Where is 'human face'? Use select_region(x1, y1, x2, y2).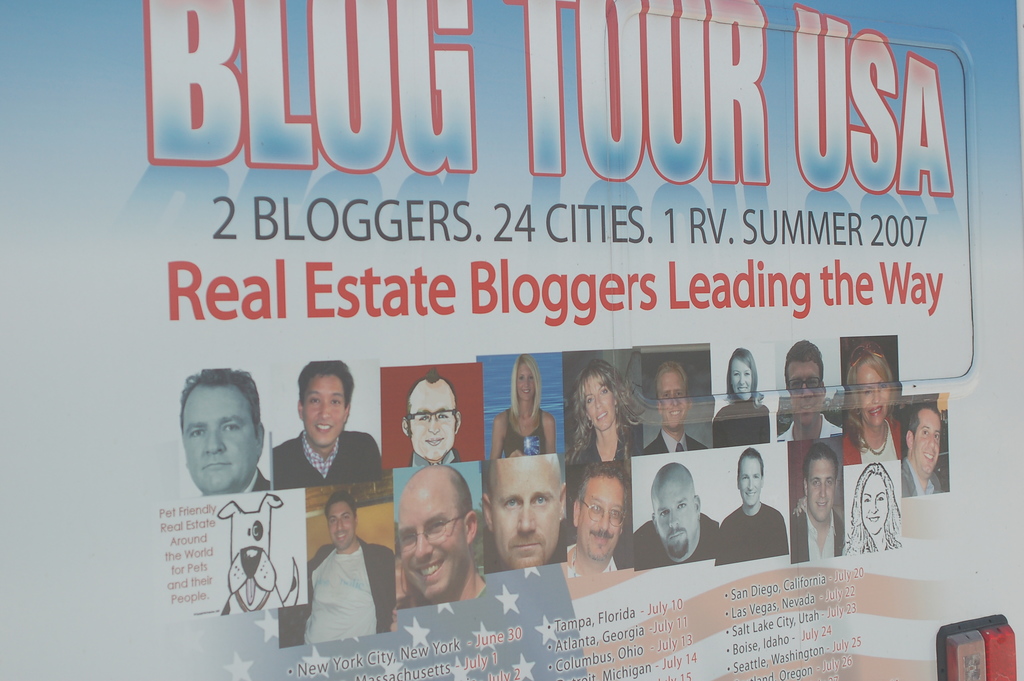
select_region(327, 502, 353, 549).
